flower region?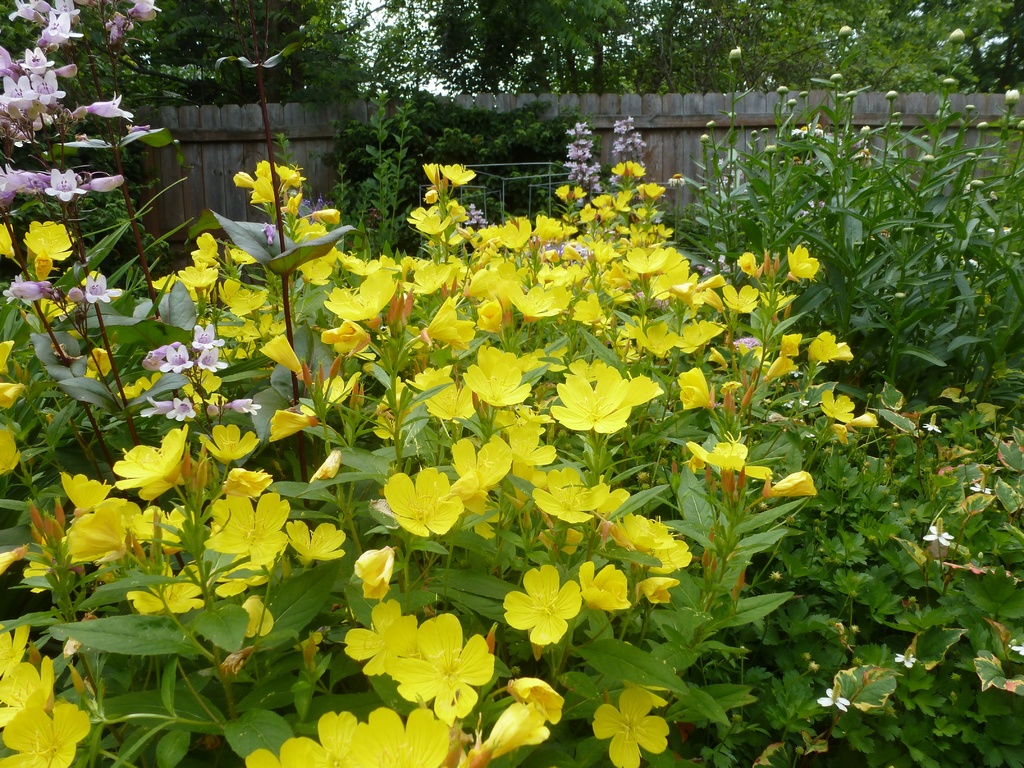
986 225 1010 237
